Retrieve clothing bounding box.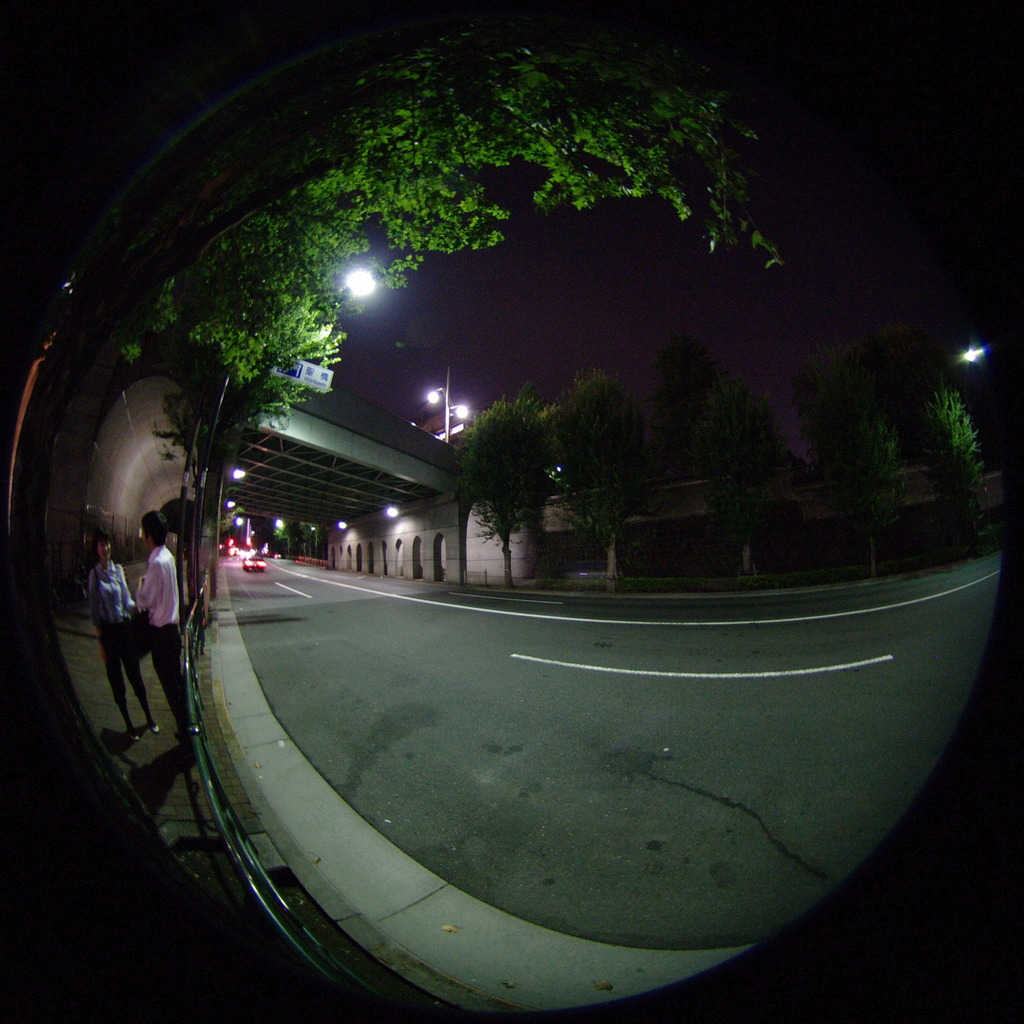
Bounding box: [132,544,188,734].
